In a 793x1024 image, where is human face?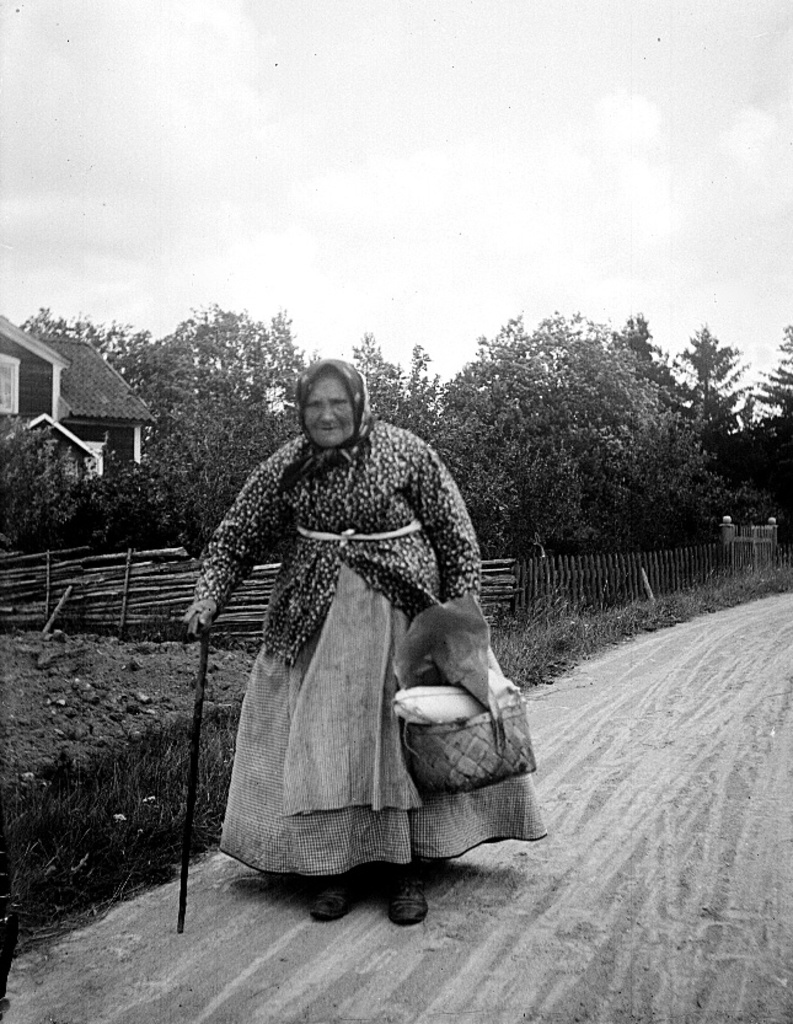
(304, 370, 352, 444).
